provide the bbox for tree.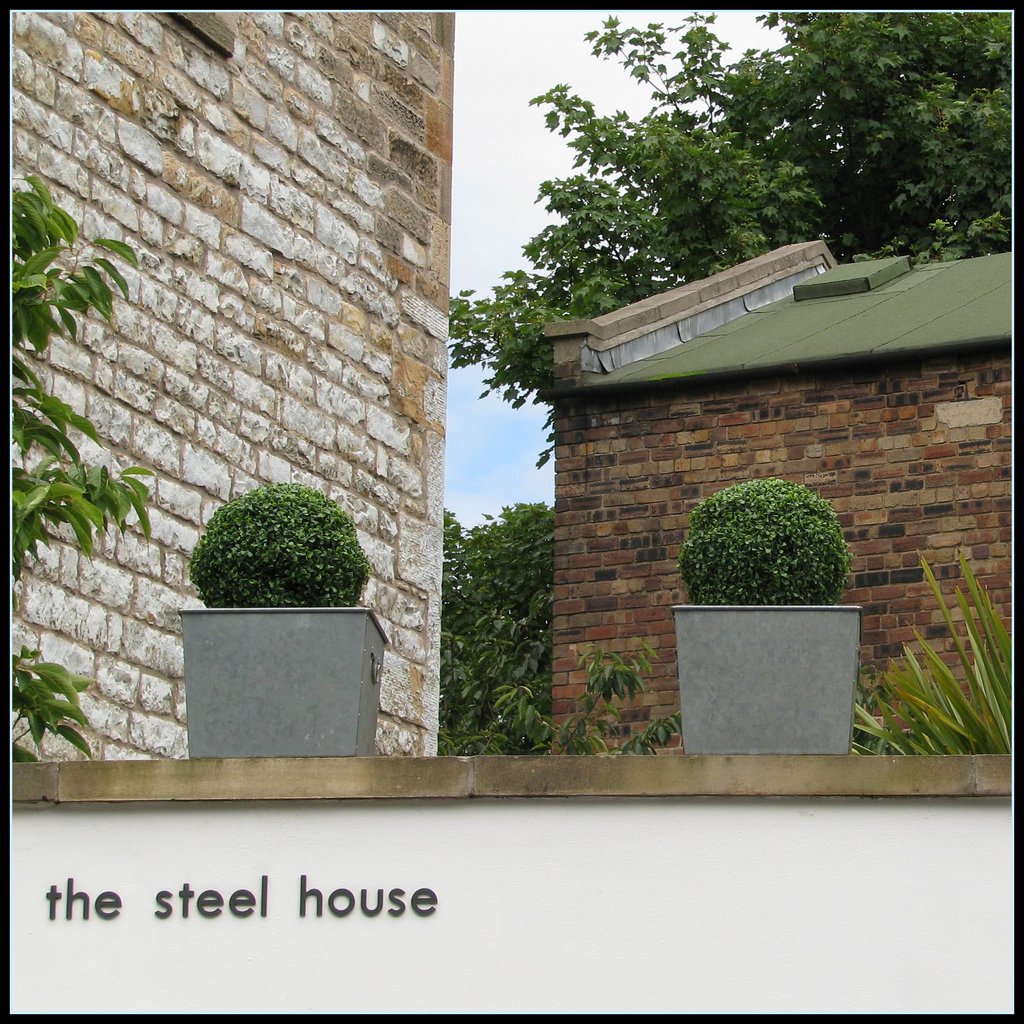
[438, 502, 554, 756].
